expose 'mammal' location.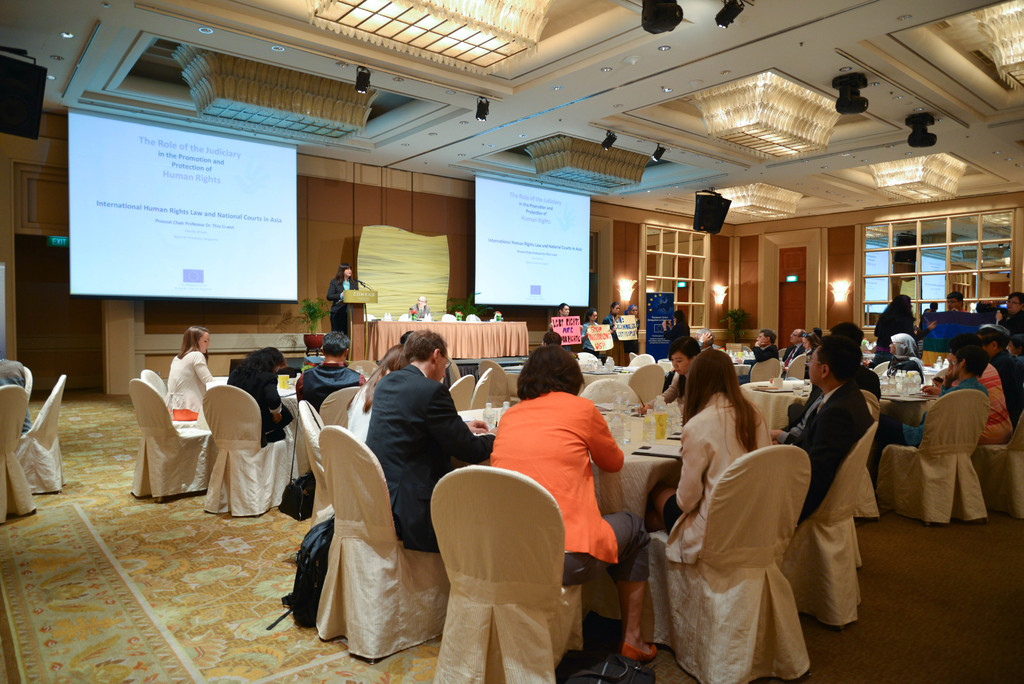
Exposed at crop(753, 330, 774, 361).
